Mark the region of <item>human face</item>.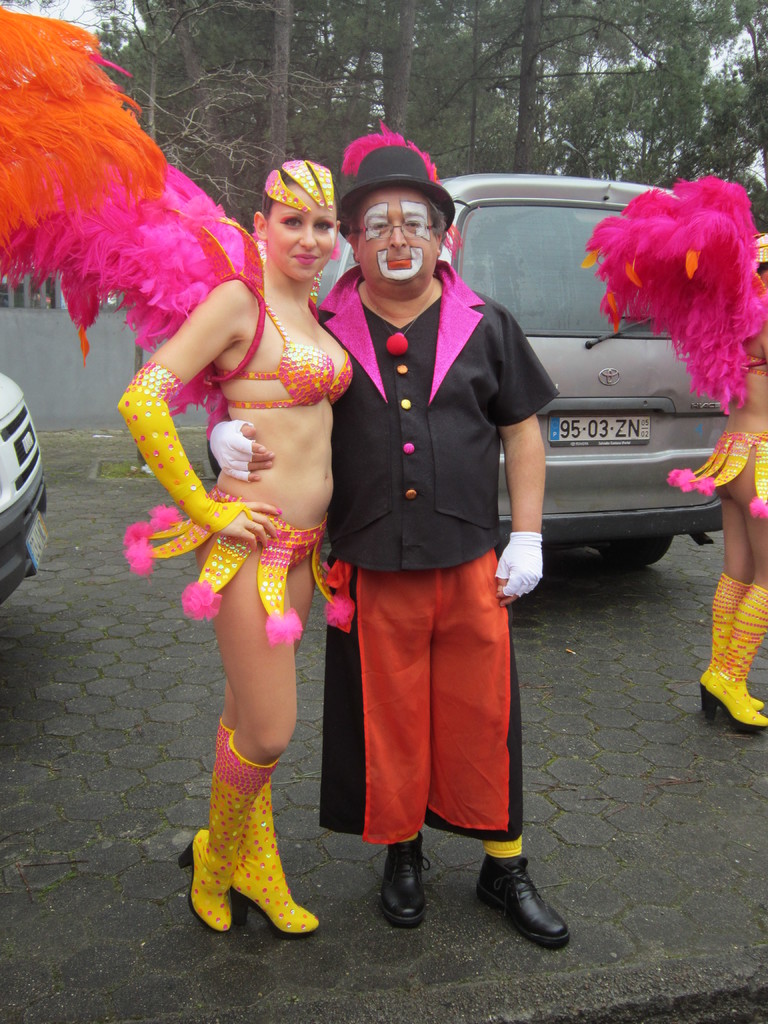
Region: Rect(353, 188, 438, 284).
